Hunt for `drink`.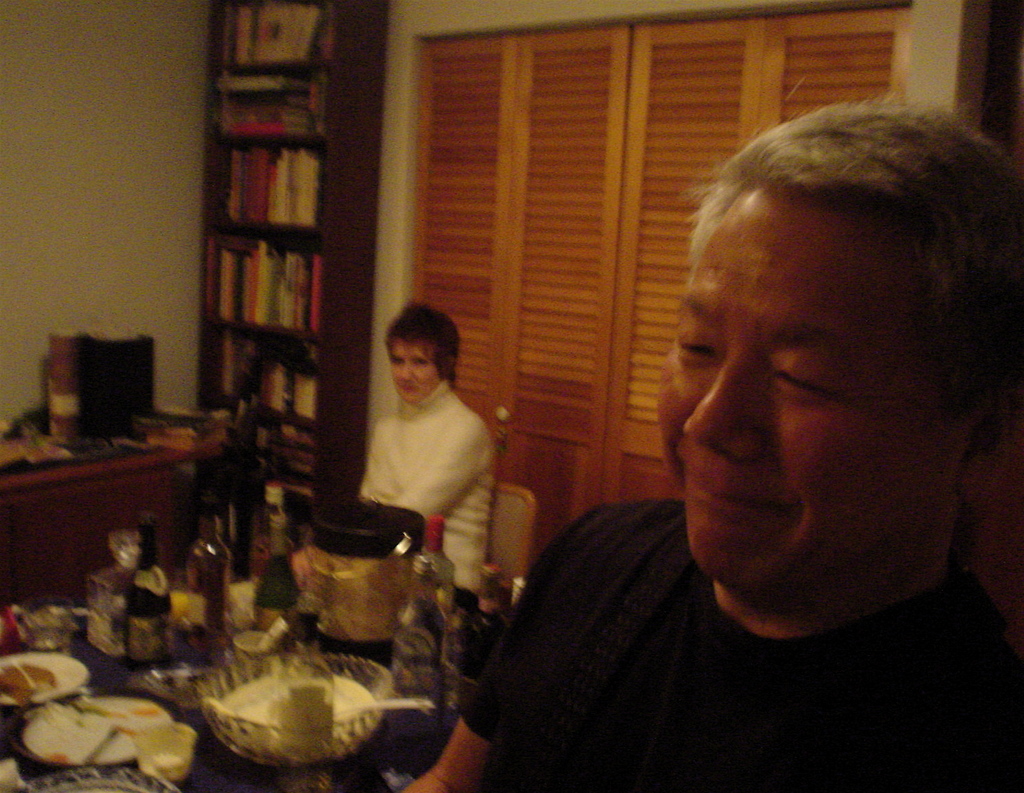
Hunted down at (x1=127, y1=507, x2=178, y2=665).
